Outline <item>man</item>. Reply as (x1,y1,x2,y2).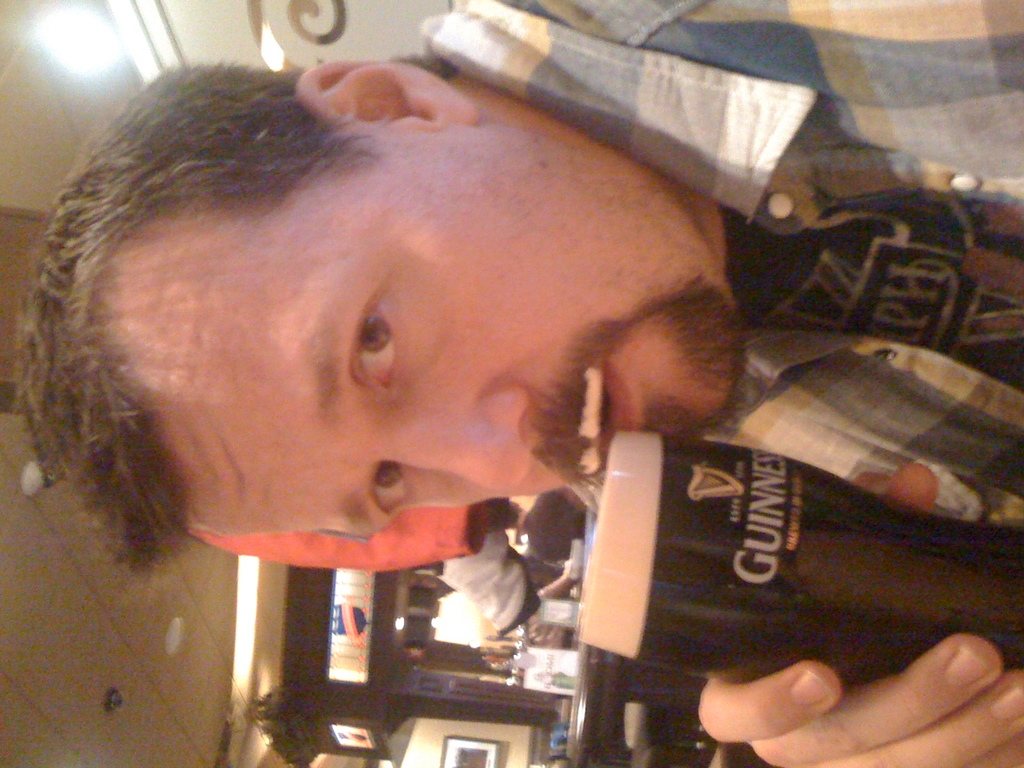
(444,532,574,639).
